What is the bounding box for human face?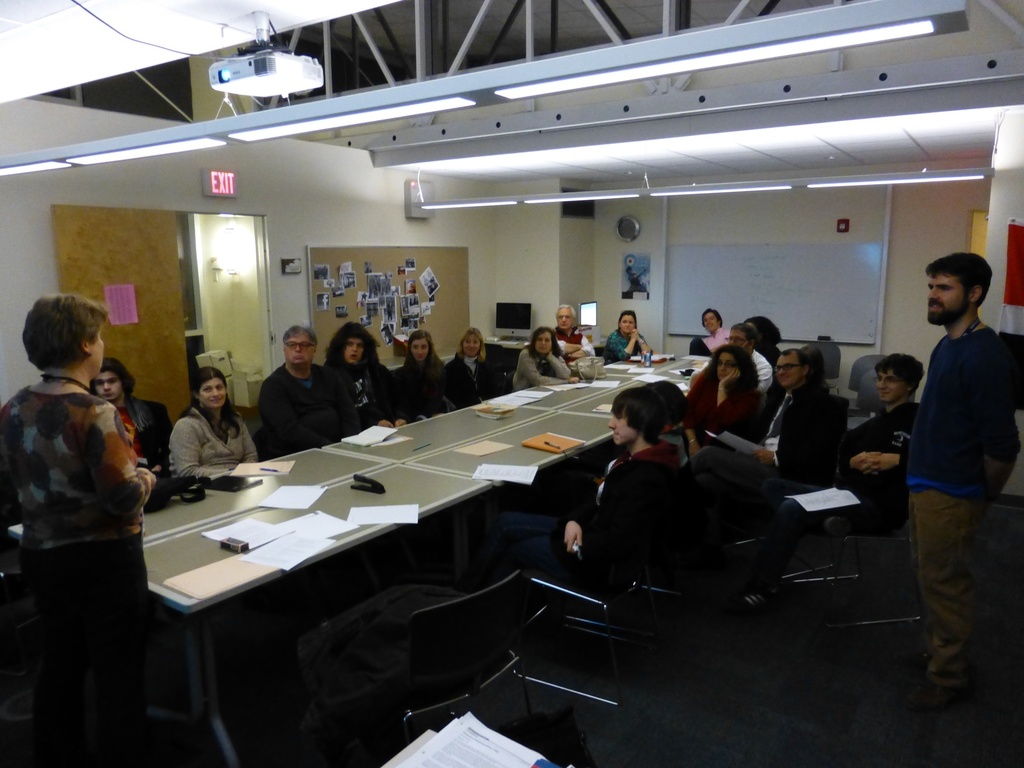
crop(411, 336, 428, 362).
